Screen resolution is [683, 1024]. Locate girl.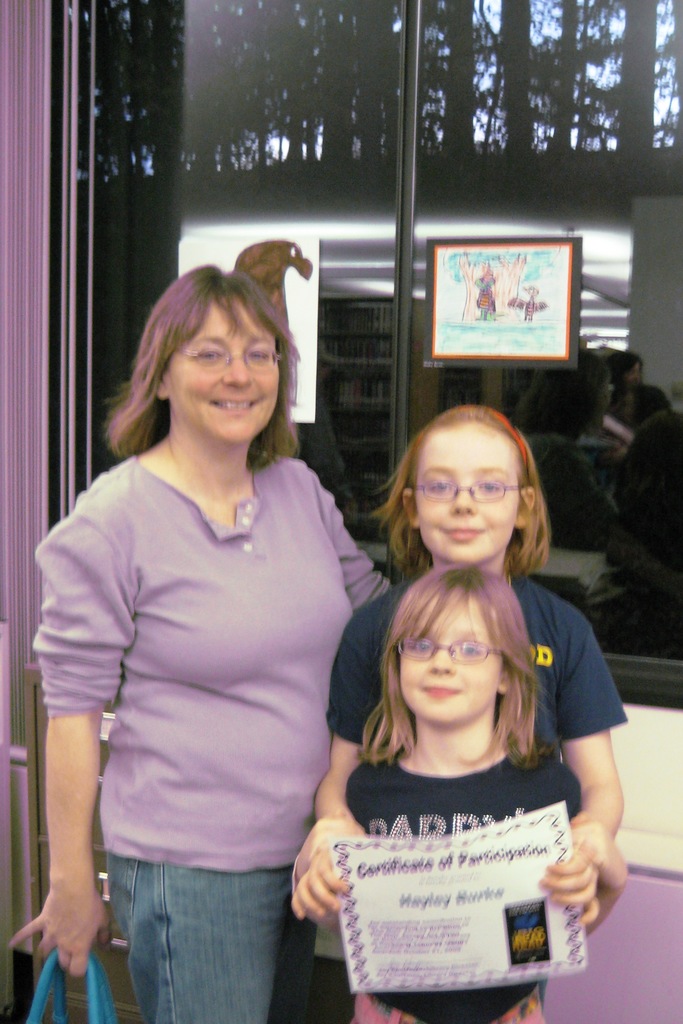
Rect(289, 563, 629, 1023).
